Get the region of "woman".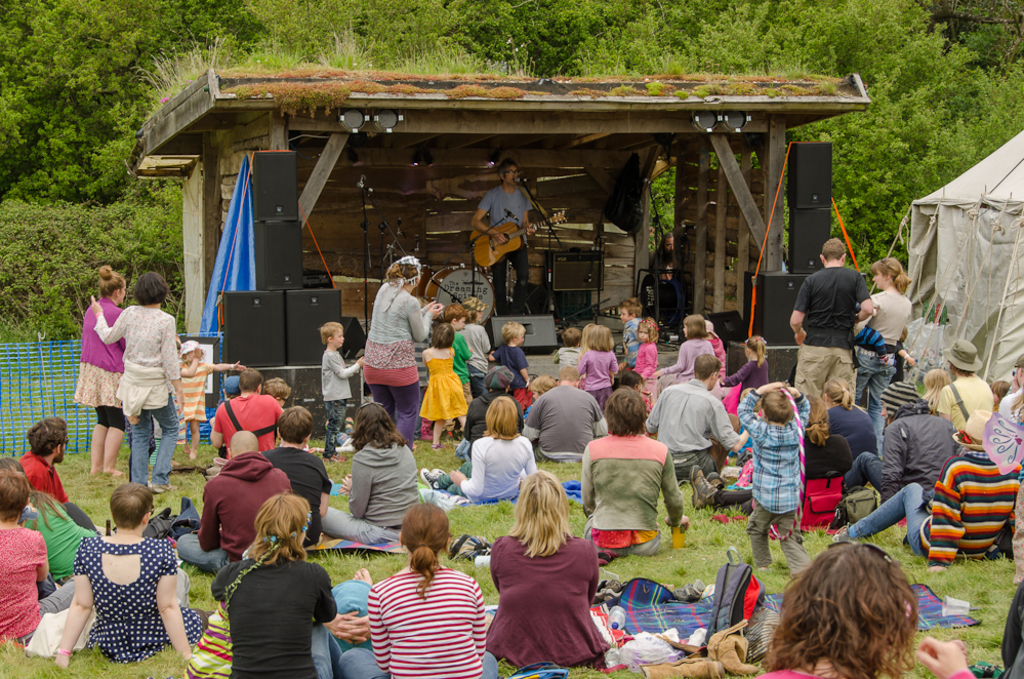
(448,398,539,501).
